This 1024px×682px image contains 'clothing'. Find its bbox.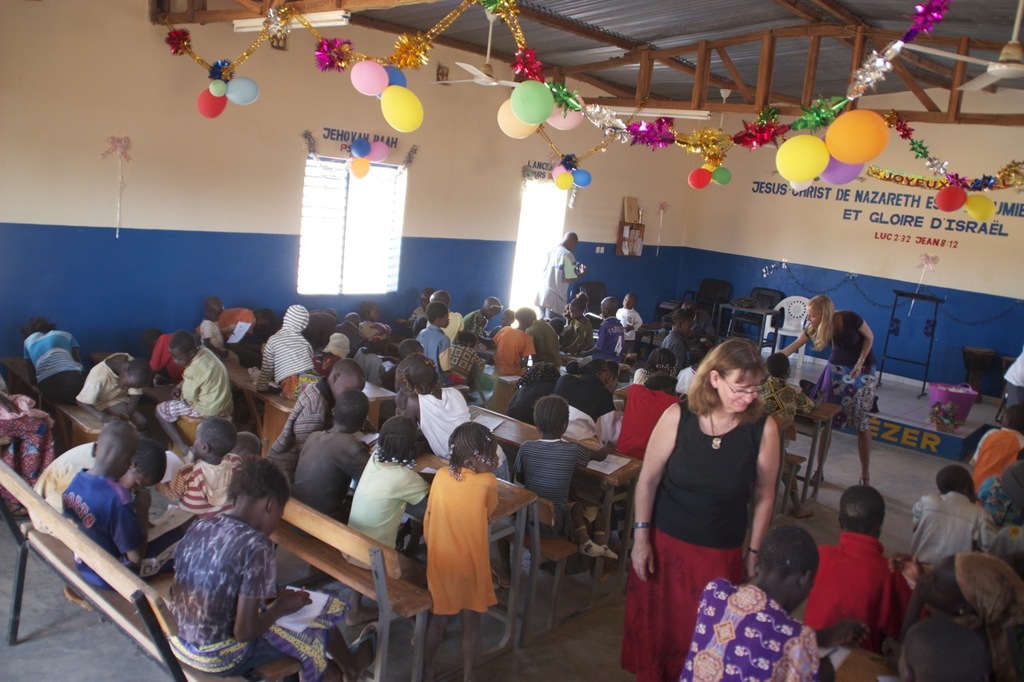
<box>418,465,513,632</box>.
